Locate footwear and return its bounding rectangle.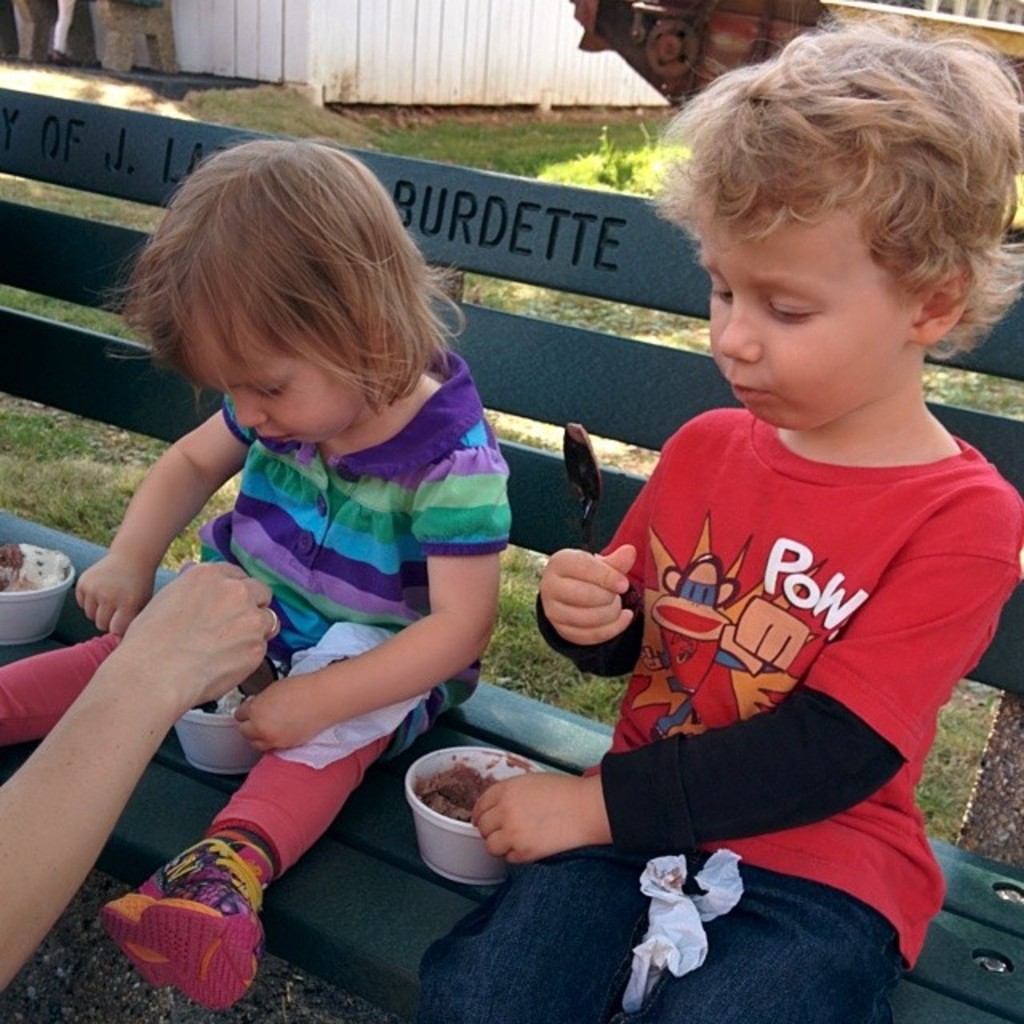
[left=106, top=838, right=272, bottom=1011].
